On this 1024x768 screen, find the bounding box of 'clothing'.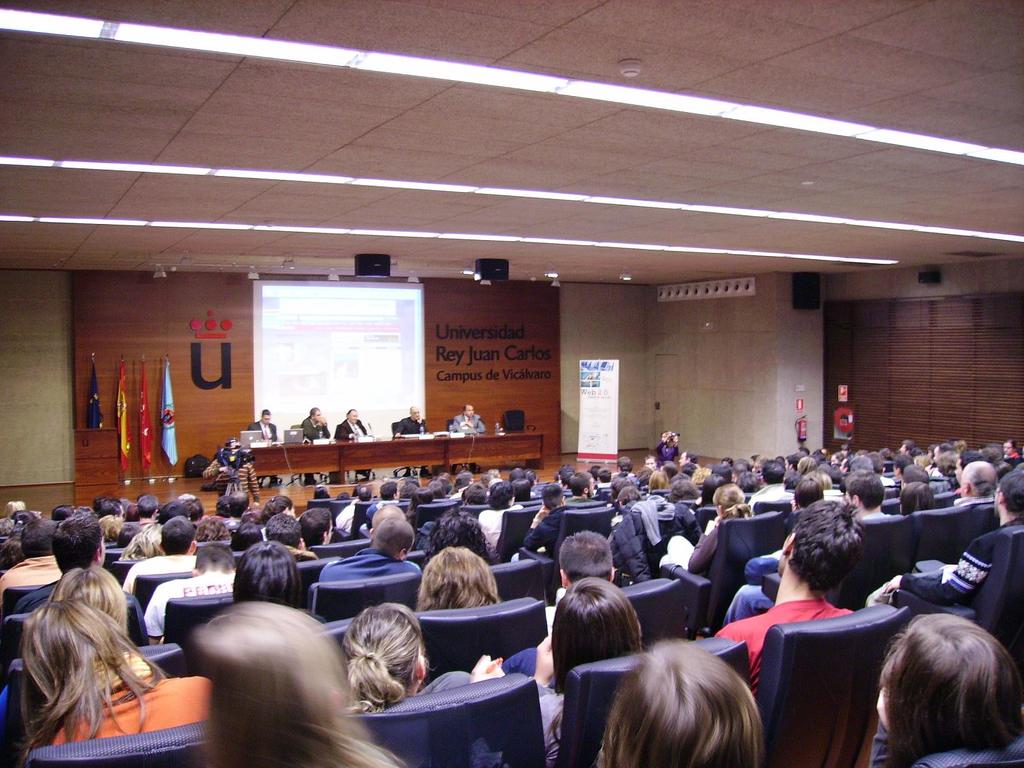
Bounding box: l=247, t=419, r=277, b=443.
